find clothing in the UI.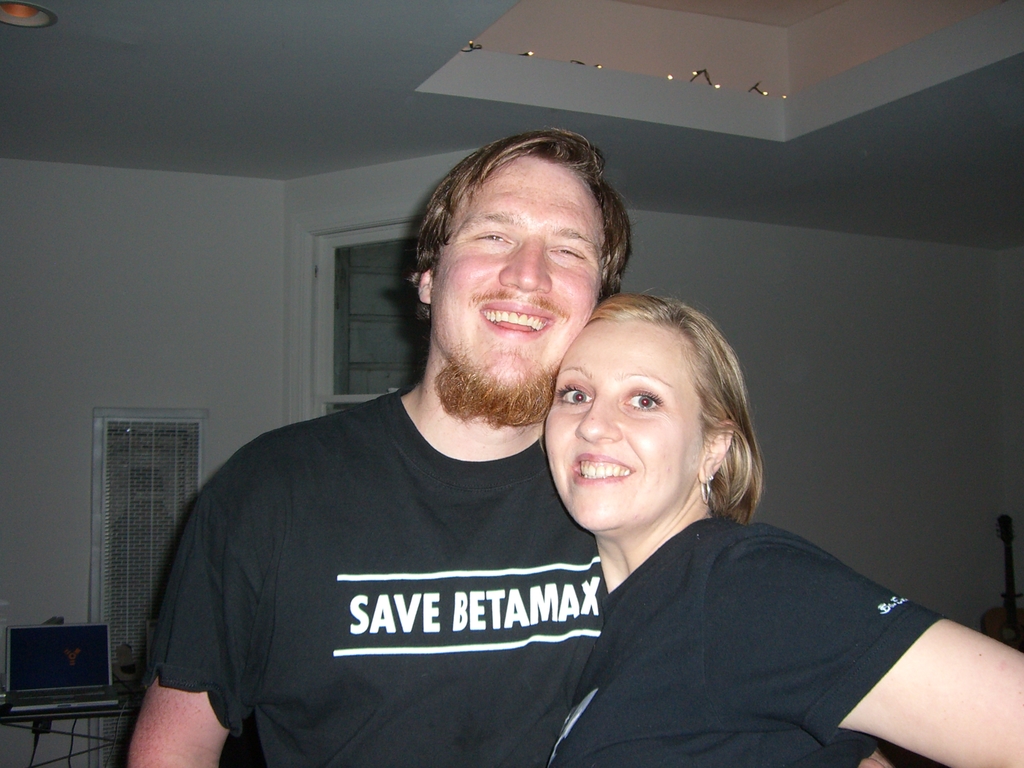
UI element at bbox=[557, 515, 950, 767].
